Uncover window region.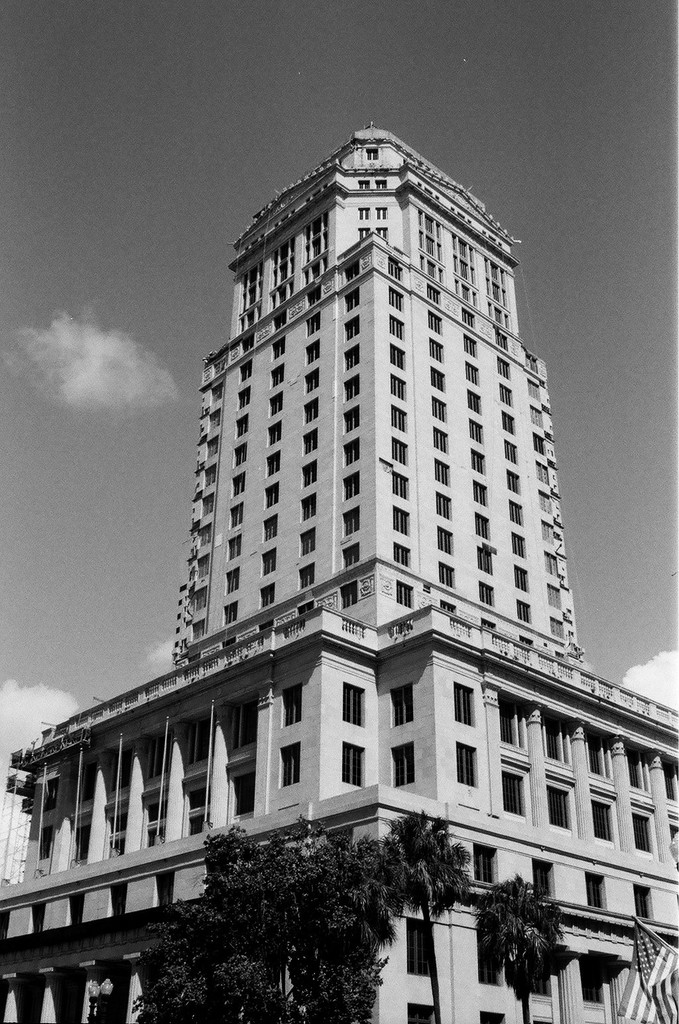
Uncovered: box=[278, 685, 304, 726].
